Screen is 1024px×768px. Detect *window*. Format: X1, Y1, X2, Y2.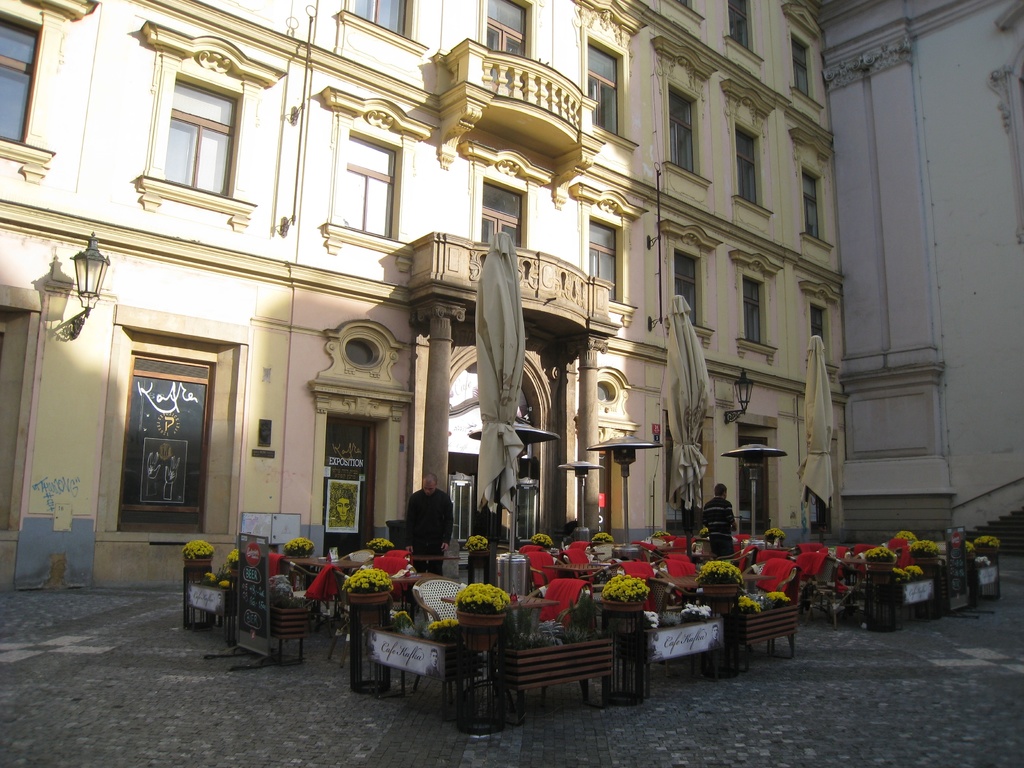
326, 419, 388, 559.
